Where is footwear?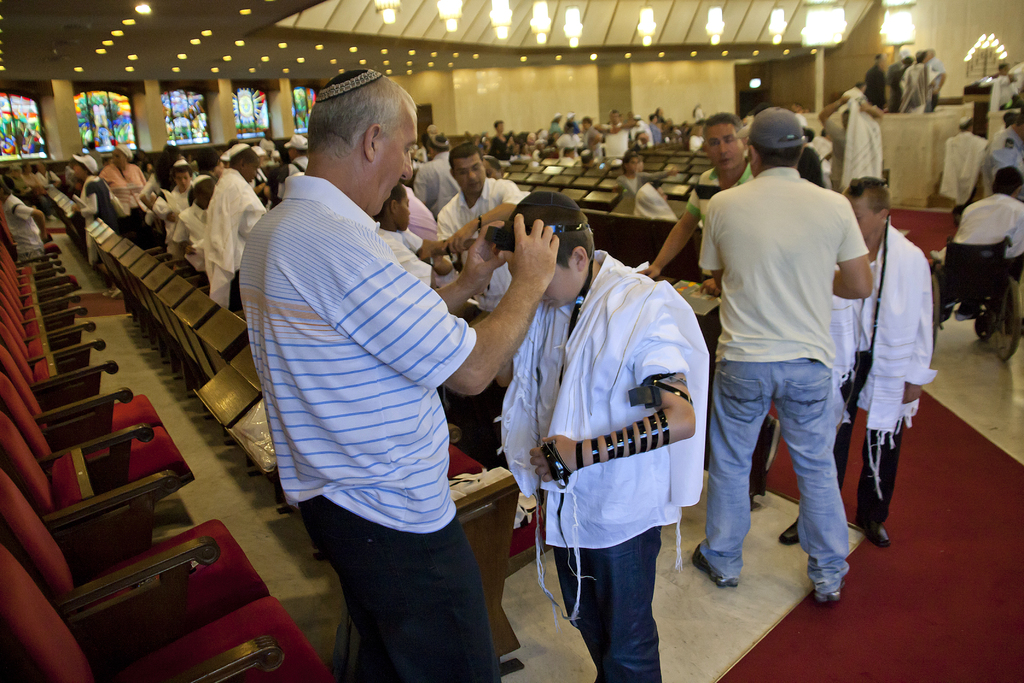
bbox(687, 541, 737, 584).
